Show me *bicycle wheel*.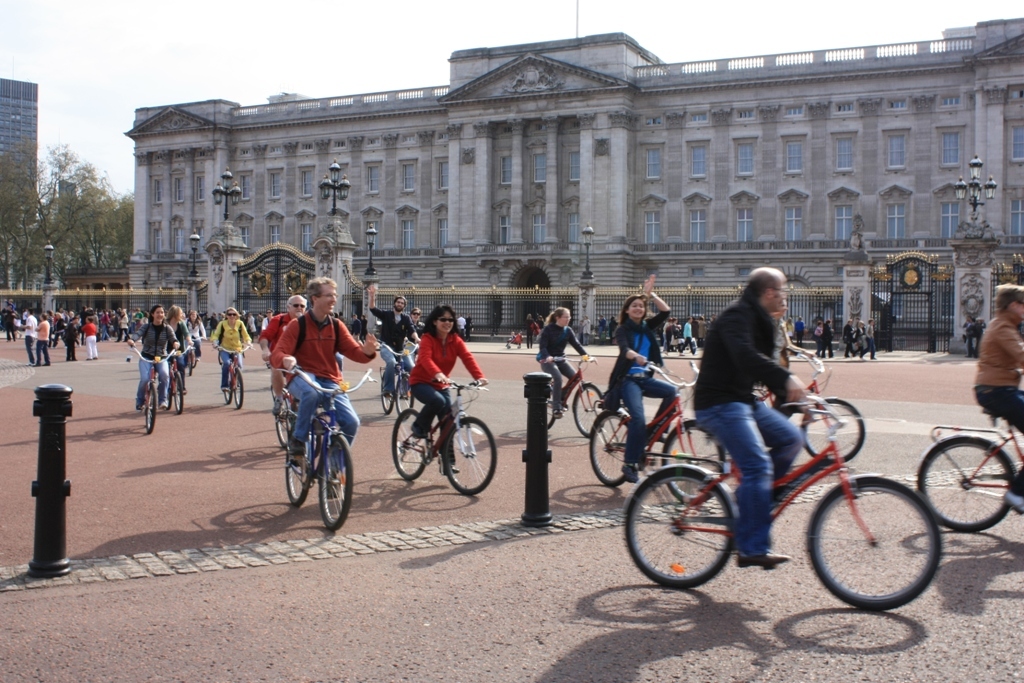
*bicycle wheel* is here: 920, 435, 1017, 532.
